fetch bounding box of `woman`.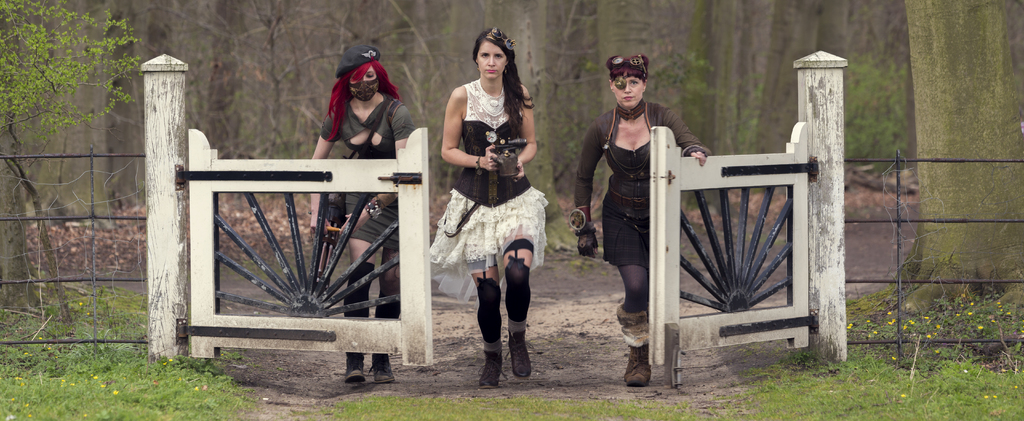
Bbox: [577, 67, 712, 388].
